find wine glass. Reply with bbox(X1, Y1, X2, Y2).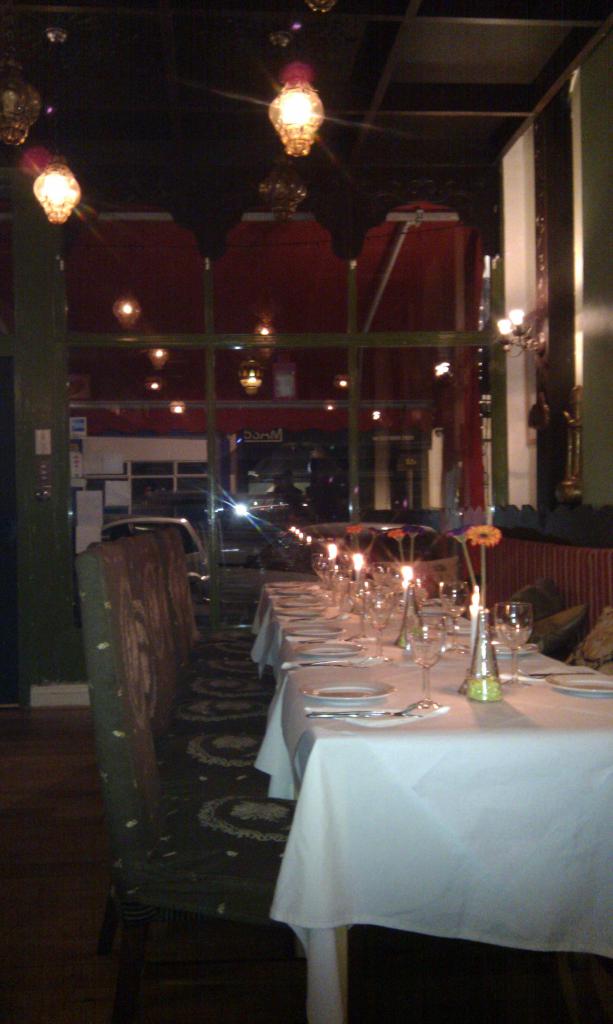
bbox(495, 598, 535, 687).
